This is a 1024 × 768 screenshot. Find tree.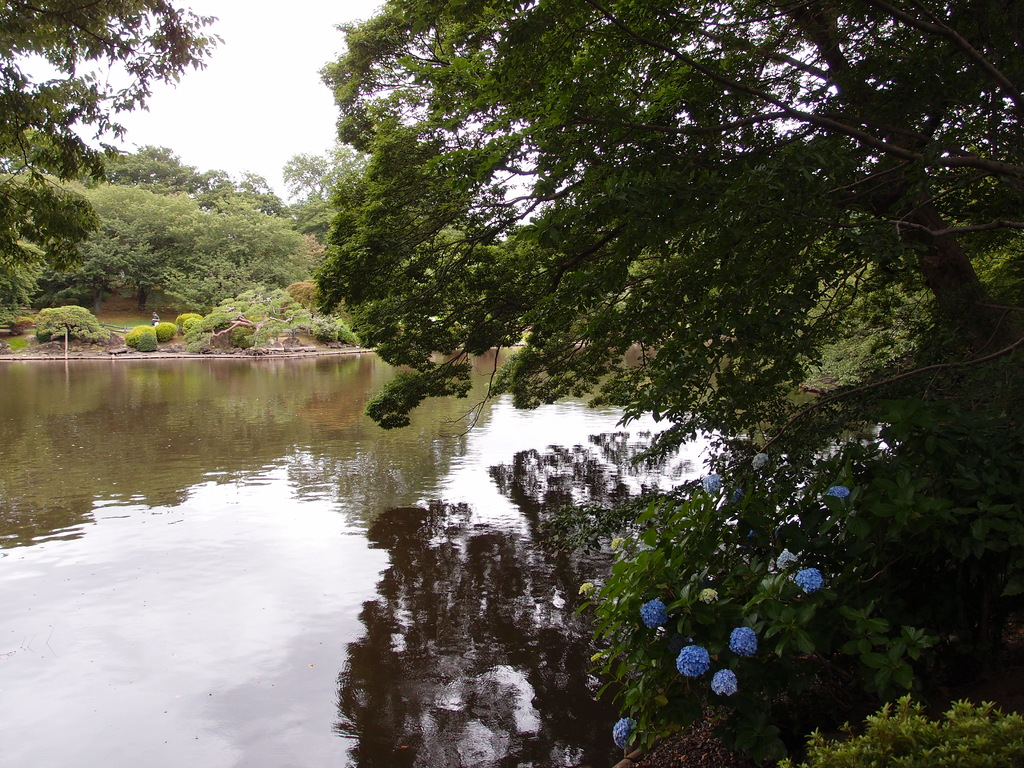
Bounding box: (1,0,221,284).
